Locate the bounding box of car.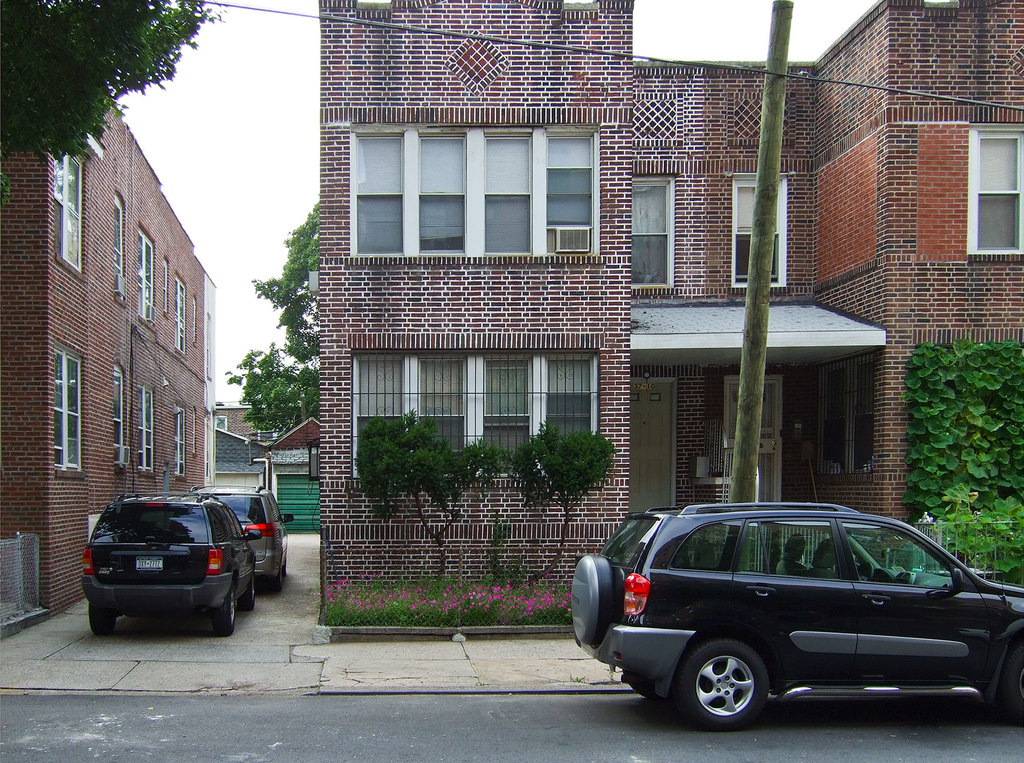
Bounding box: bbox(189, 484, 294, 591).
